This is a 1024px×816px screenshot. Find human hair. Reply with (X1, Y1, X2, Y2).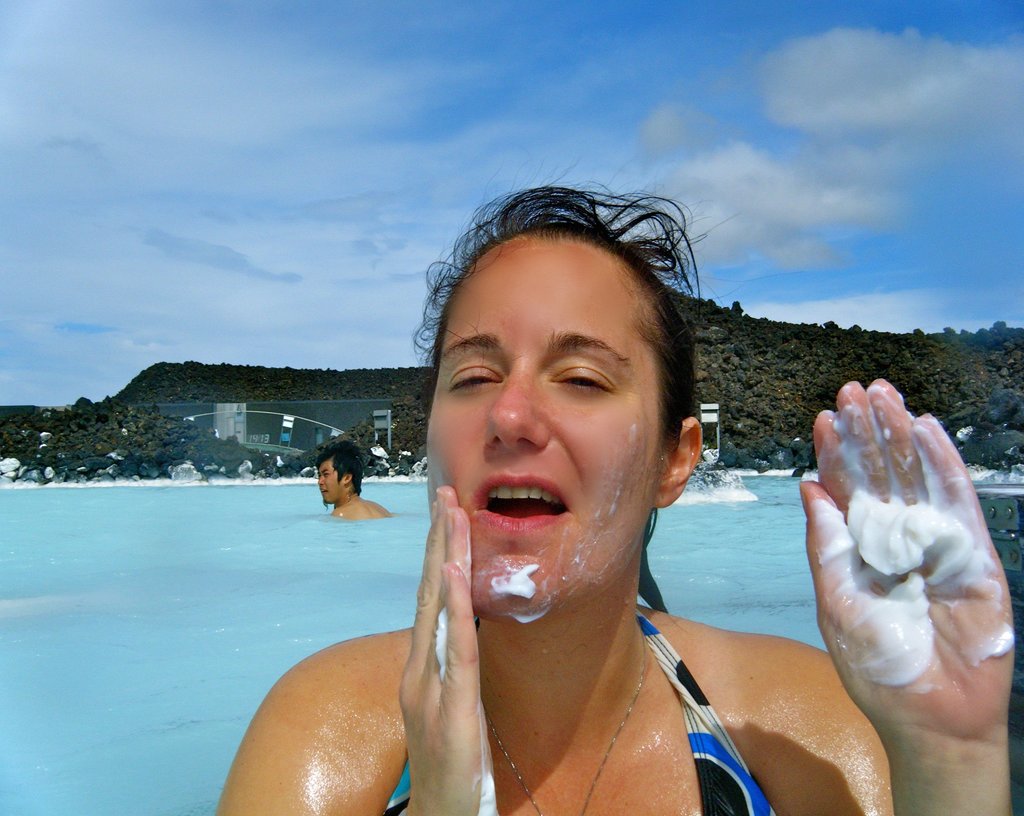
(312, 438, 363, 499).
